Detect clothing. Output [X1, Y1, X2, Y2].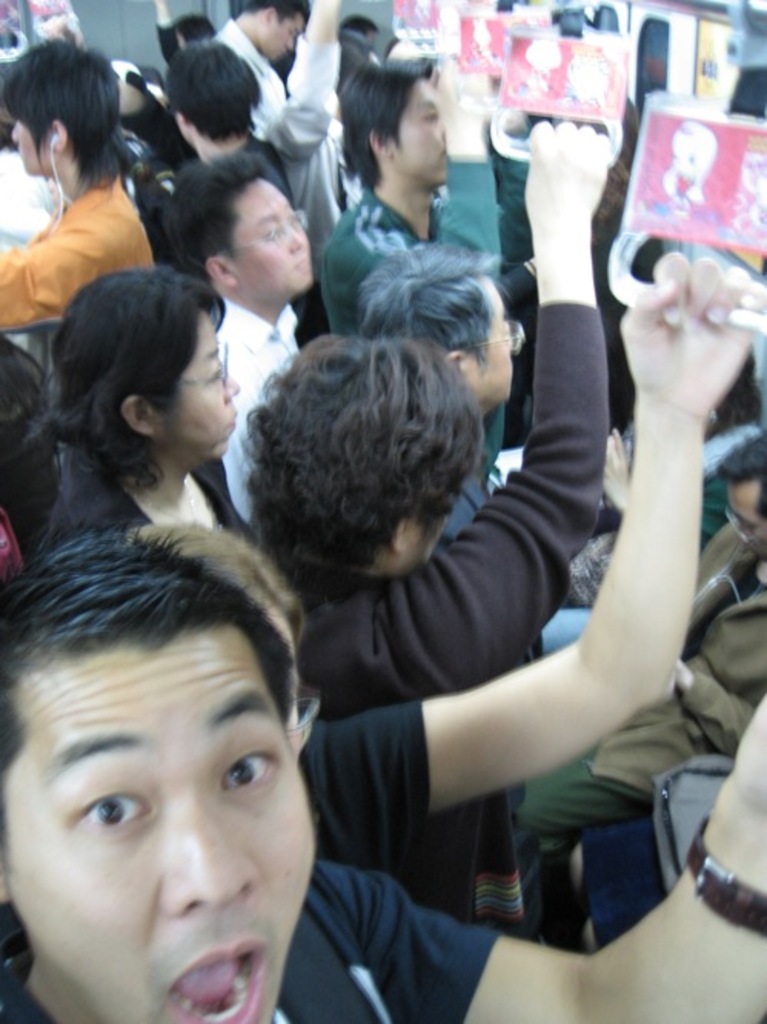
[324, 152, 503, 337].
